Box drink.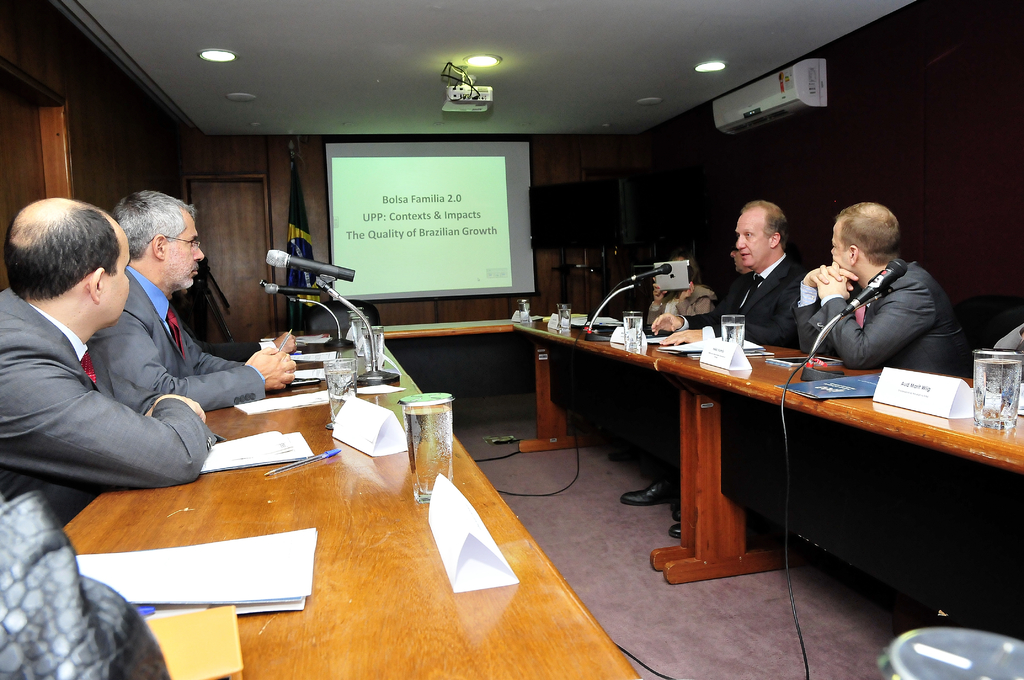
721, 325, 745, 347.
